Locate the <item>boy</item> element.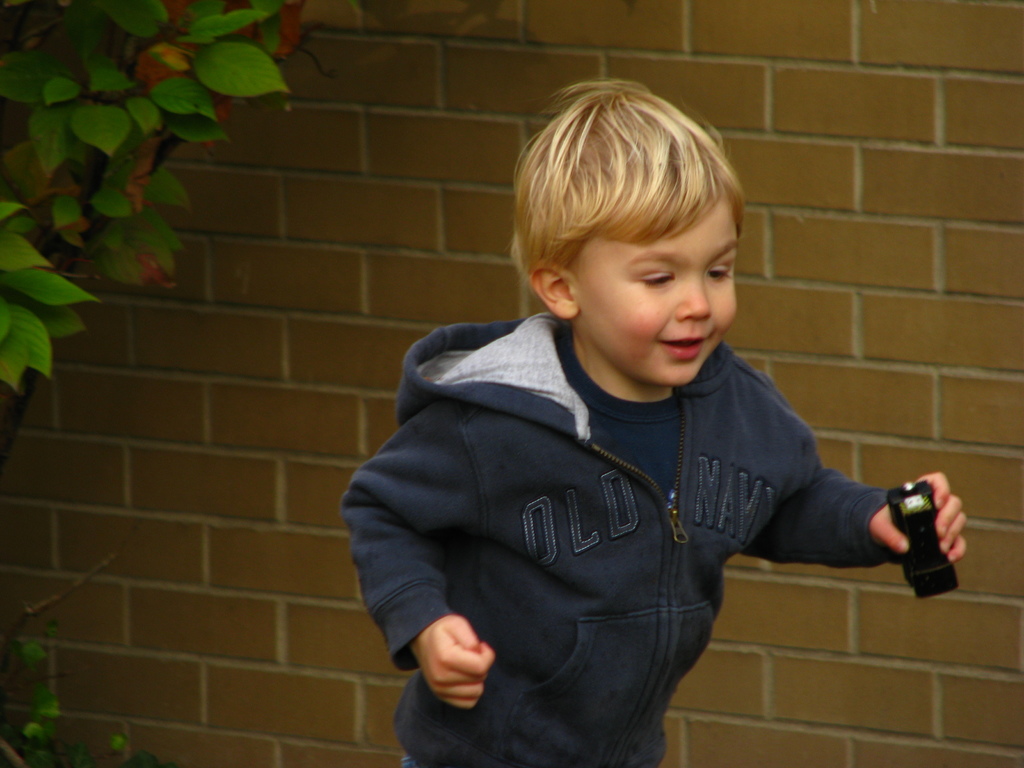
Element bbox: bbox=(336, 84, 975, 767).
